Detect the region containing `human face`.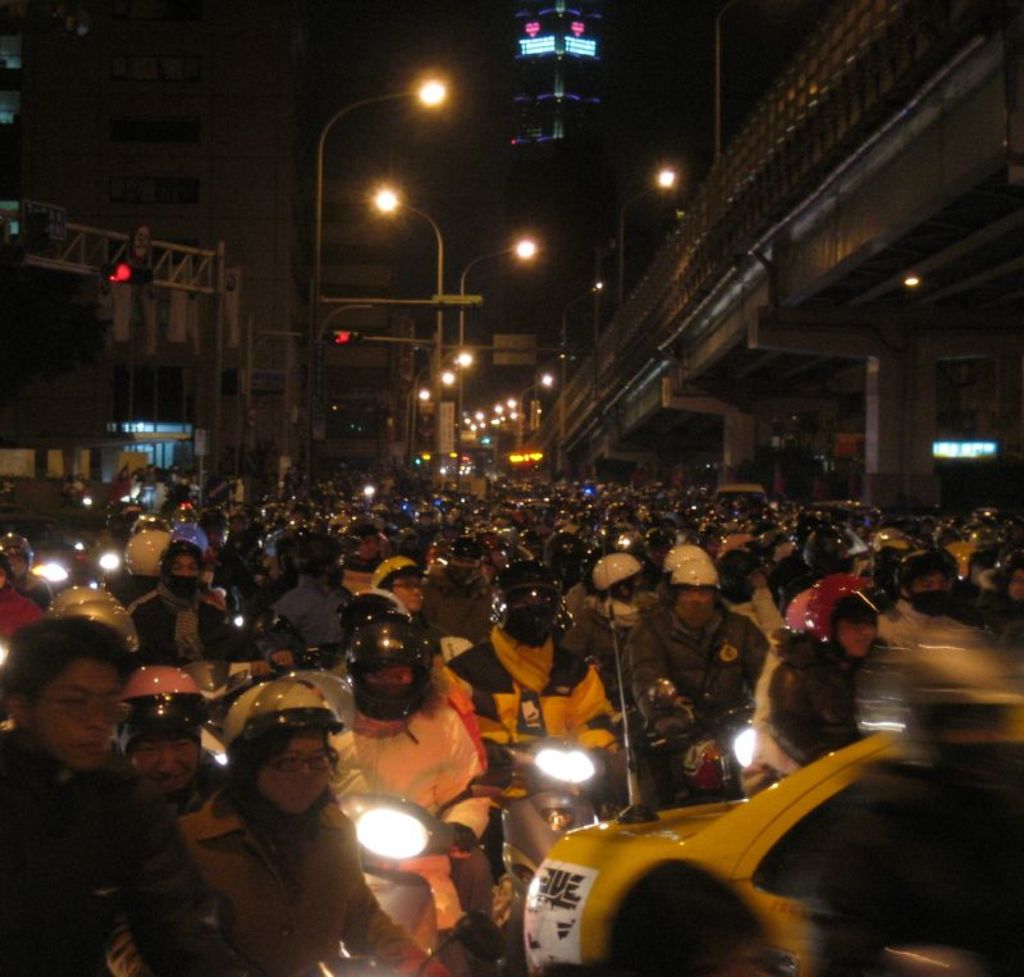
127, 731, 200, 791.
